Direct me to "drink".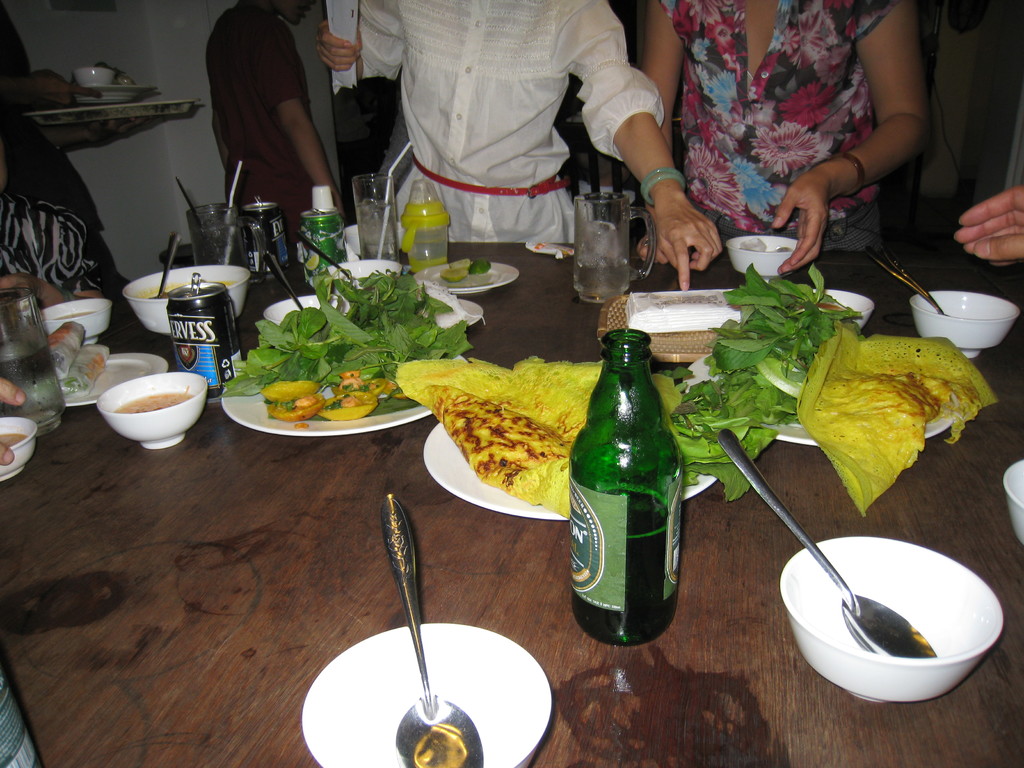
Direction: l=406, t=253, r=449, b=271.
